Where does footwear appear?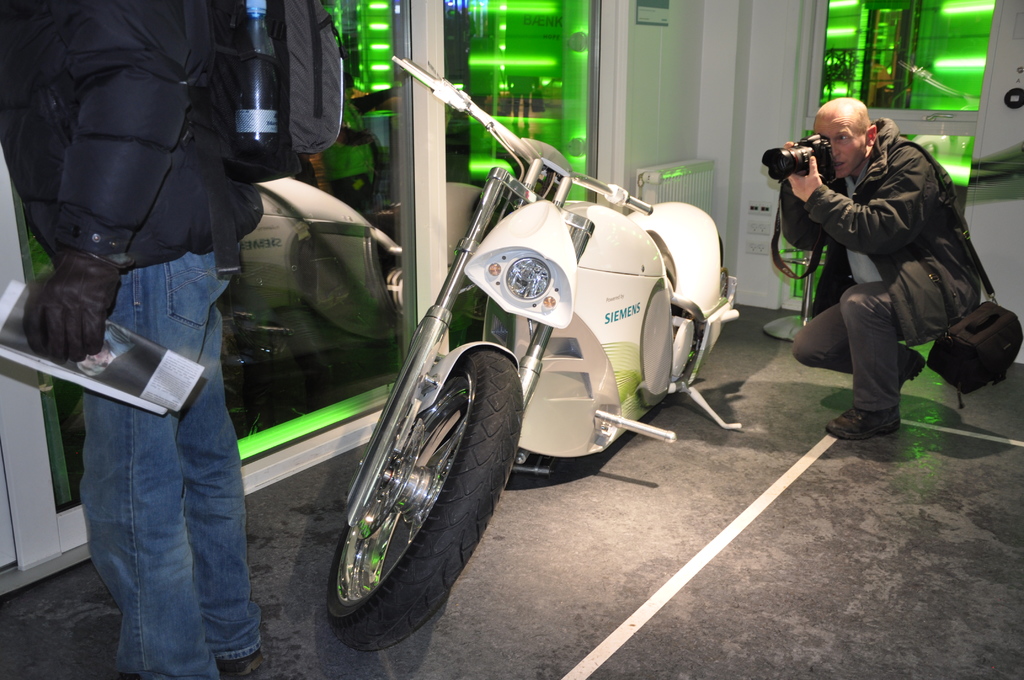
Appears at detection(213, 652, 263, 677).
